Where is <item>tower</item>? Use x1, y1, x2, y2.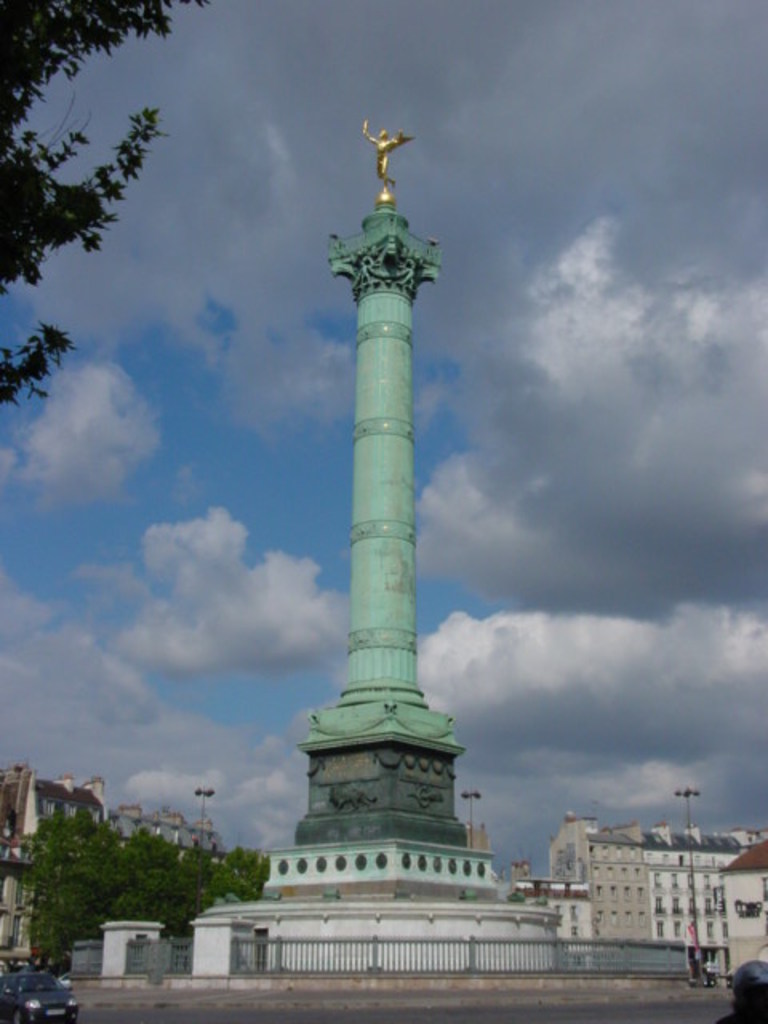
630, 822, 766, 963.
